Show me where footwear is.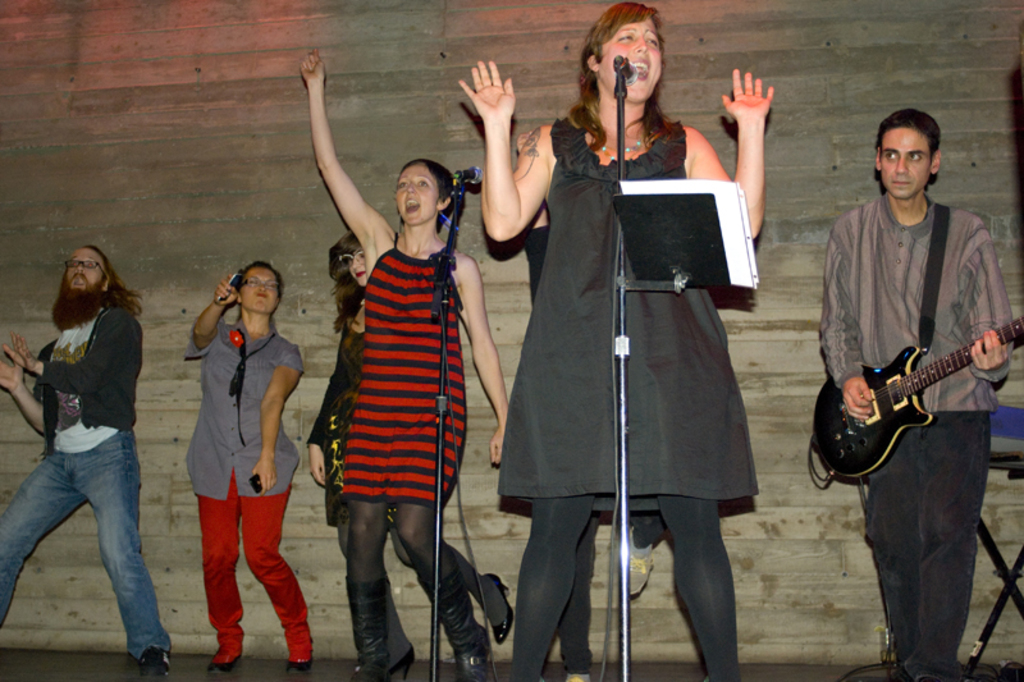
footwear is at {"x1": 143, "y1": 647, "x2": 177, "y2": 681}.
